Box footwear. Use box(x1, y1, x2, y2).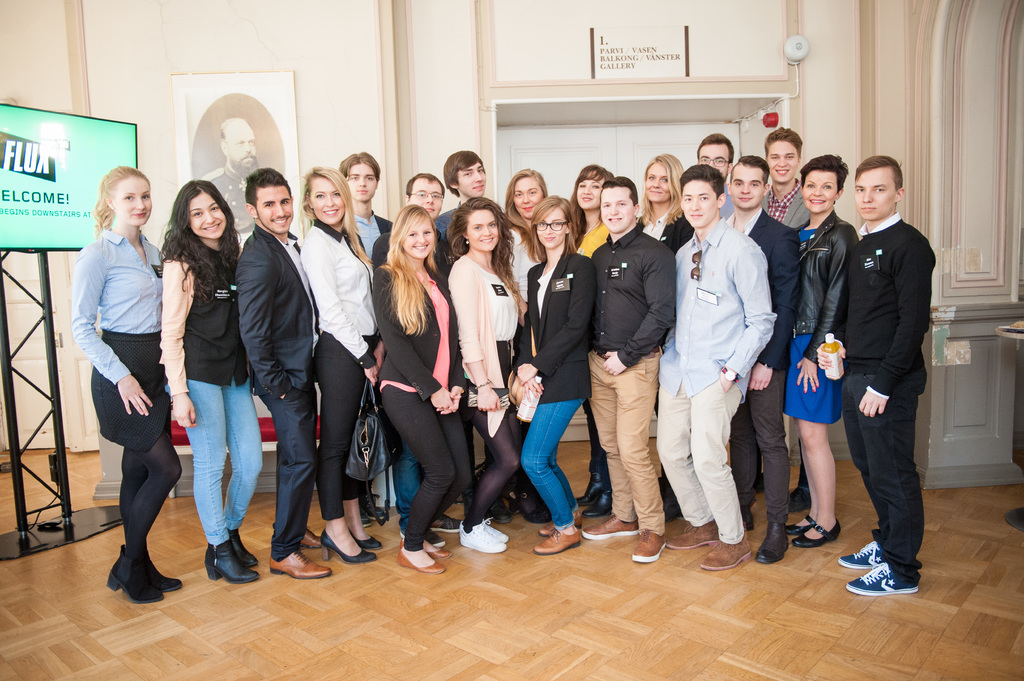
box(520, 492, 556, 522).
